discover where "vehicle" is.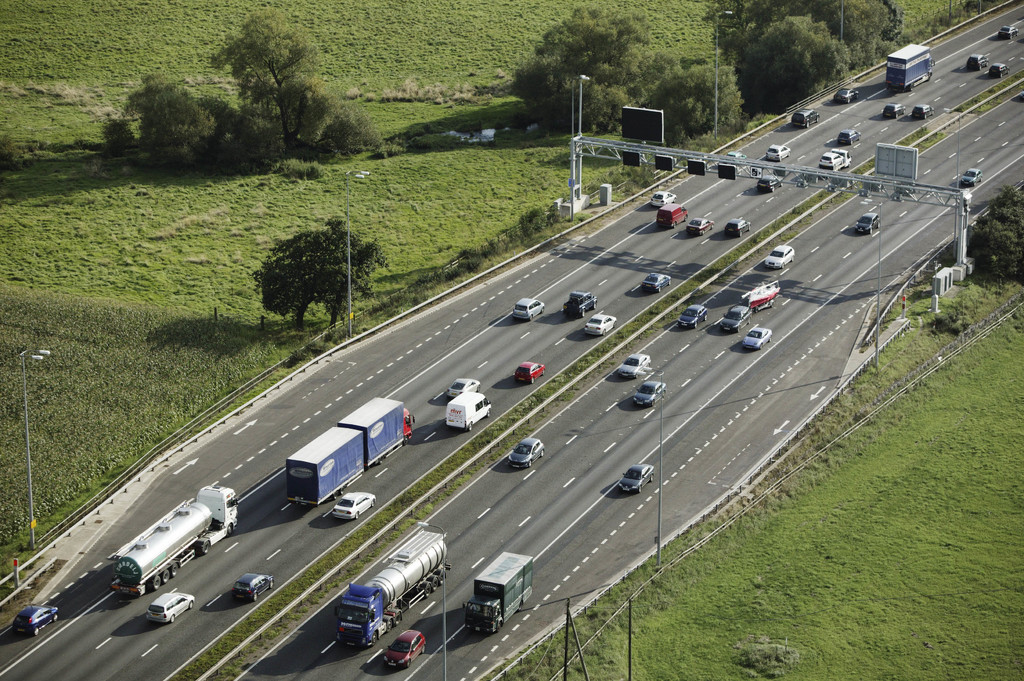
Discovered at x1=334 y1=492 x2=374 y2=522.
